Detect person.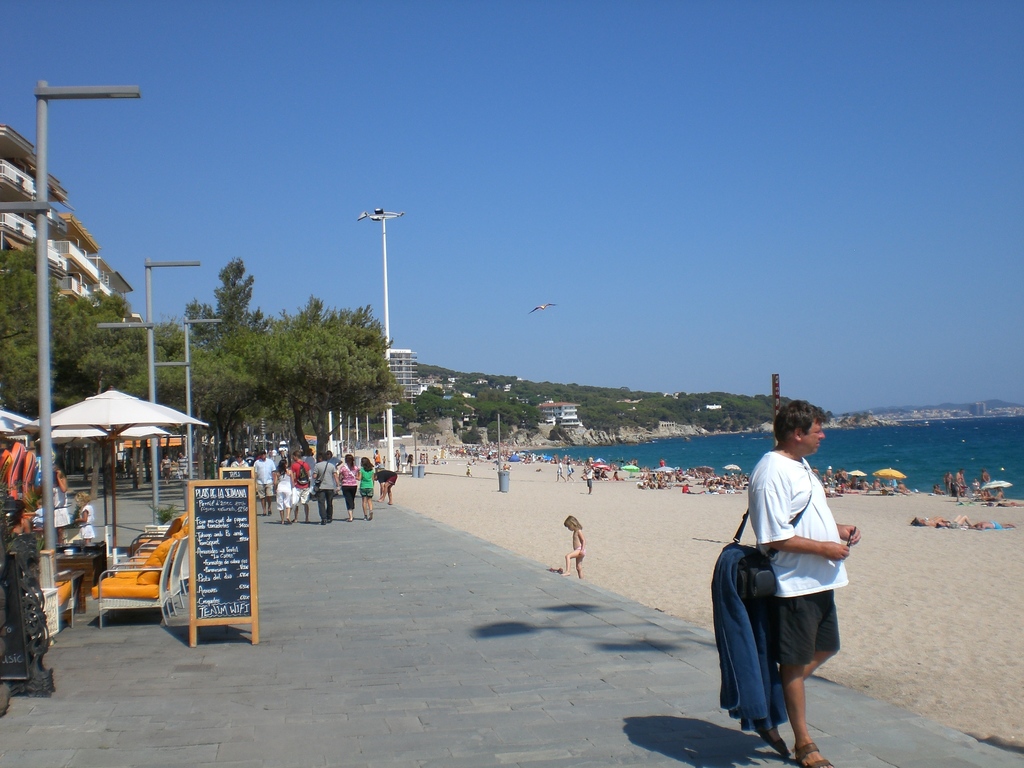
Detected at bbox=[50, 447, 65, 545].
